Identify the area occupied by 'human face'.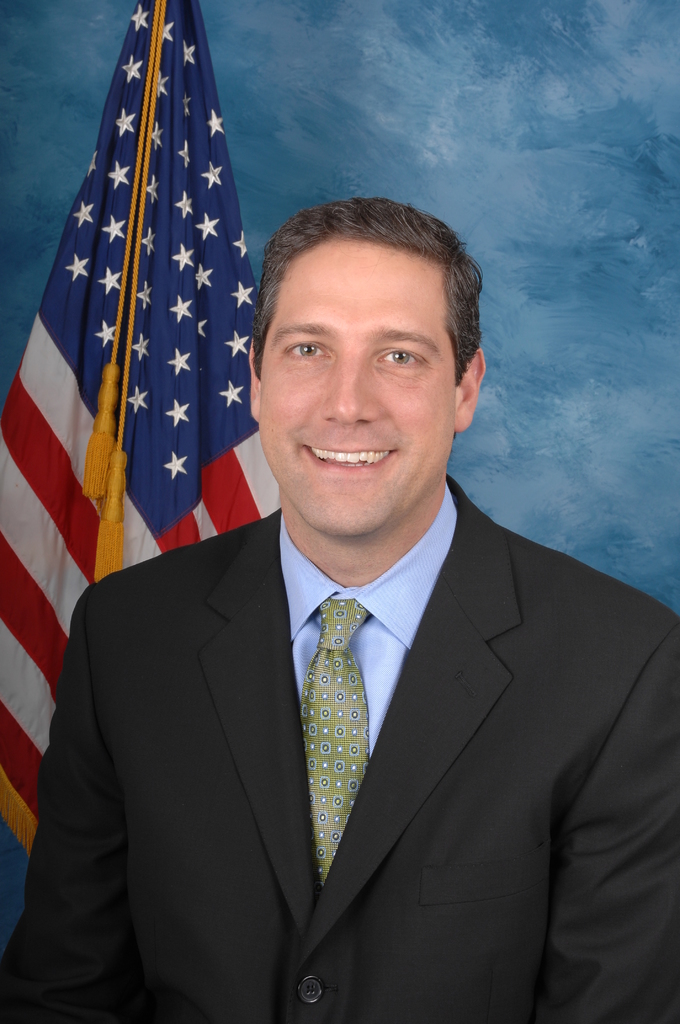
Area: [x1=257, y1=236, x2=457, y2=536].
